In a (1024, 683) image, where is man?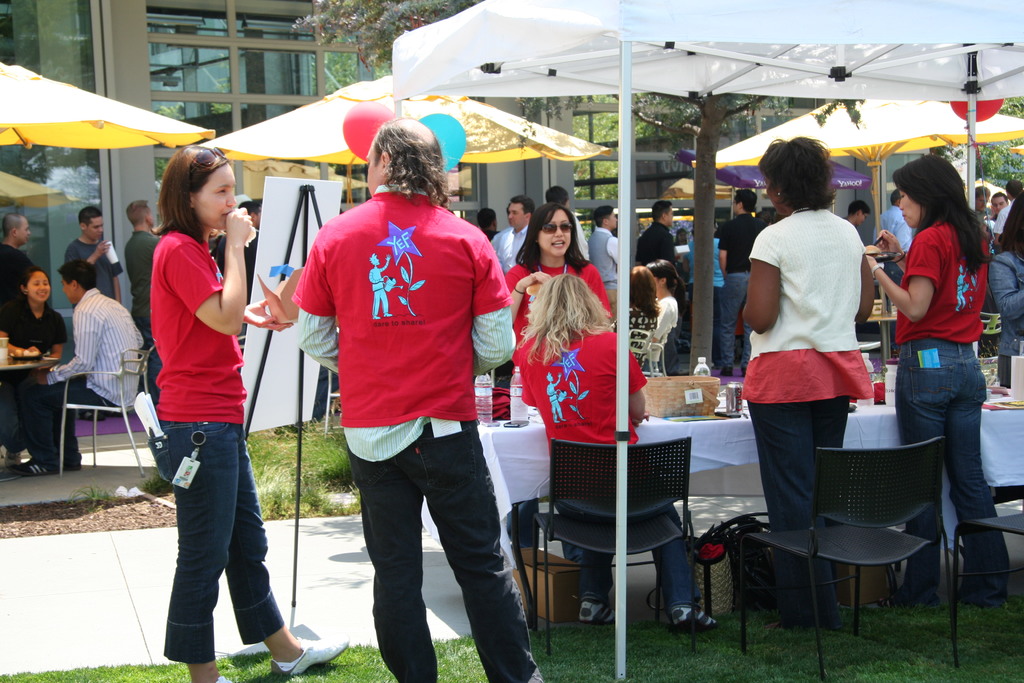
845:201:872:247.
